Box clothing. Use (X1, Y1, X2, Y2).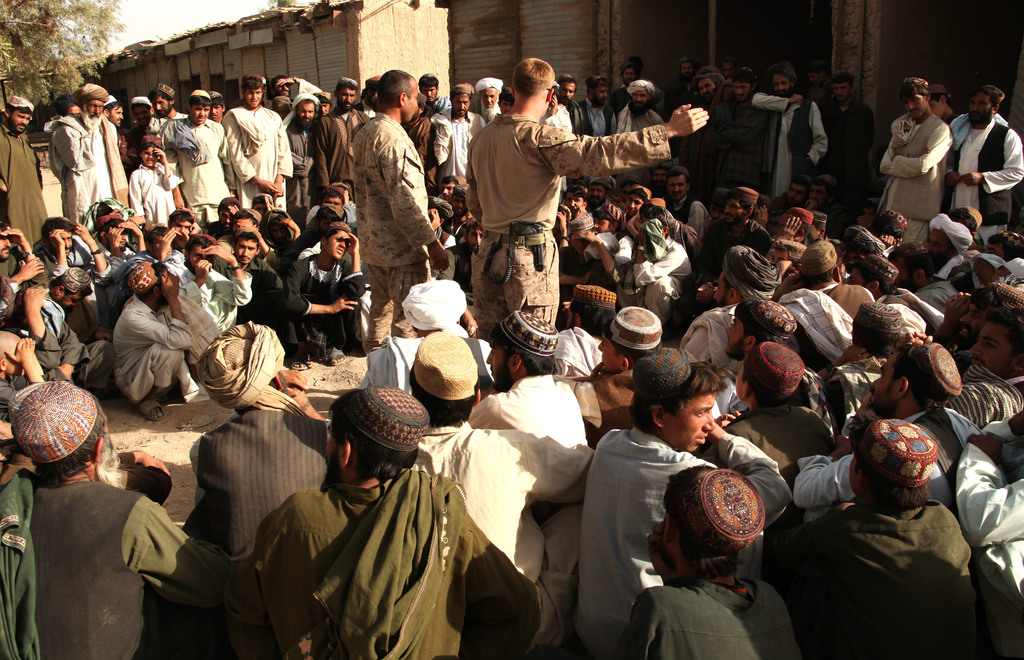
(570, 361, 640, 438).
